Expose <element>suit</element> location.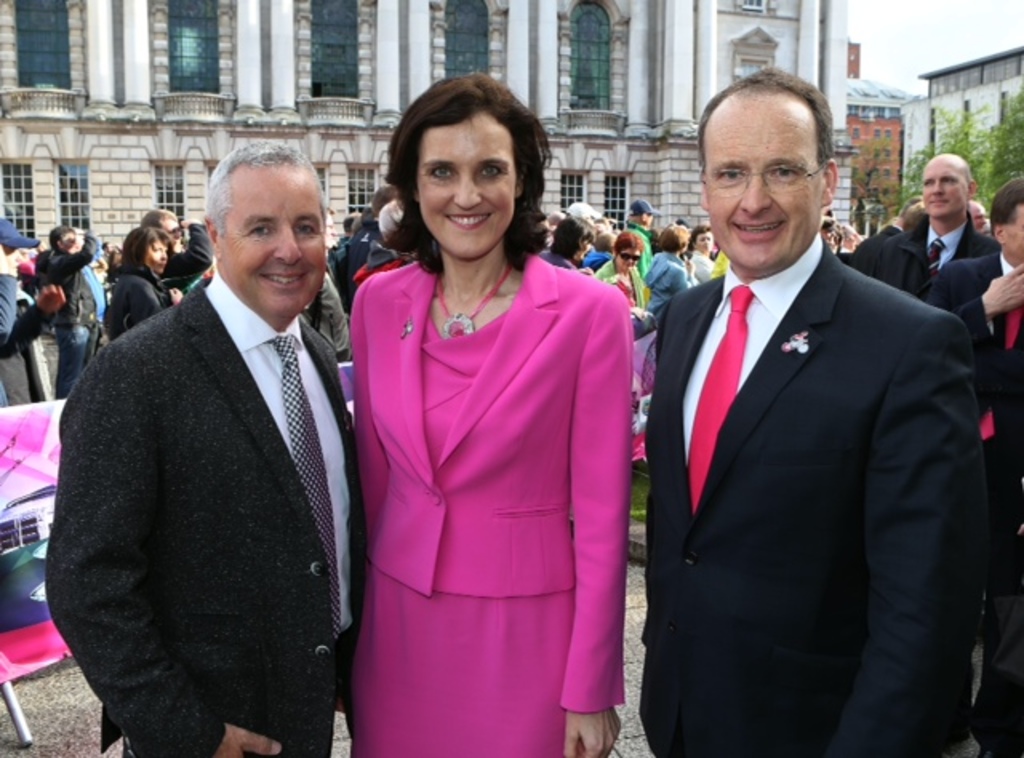
Exposed at (x1=638, y1=235, x2=971, y2=756).
